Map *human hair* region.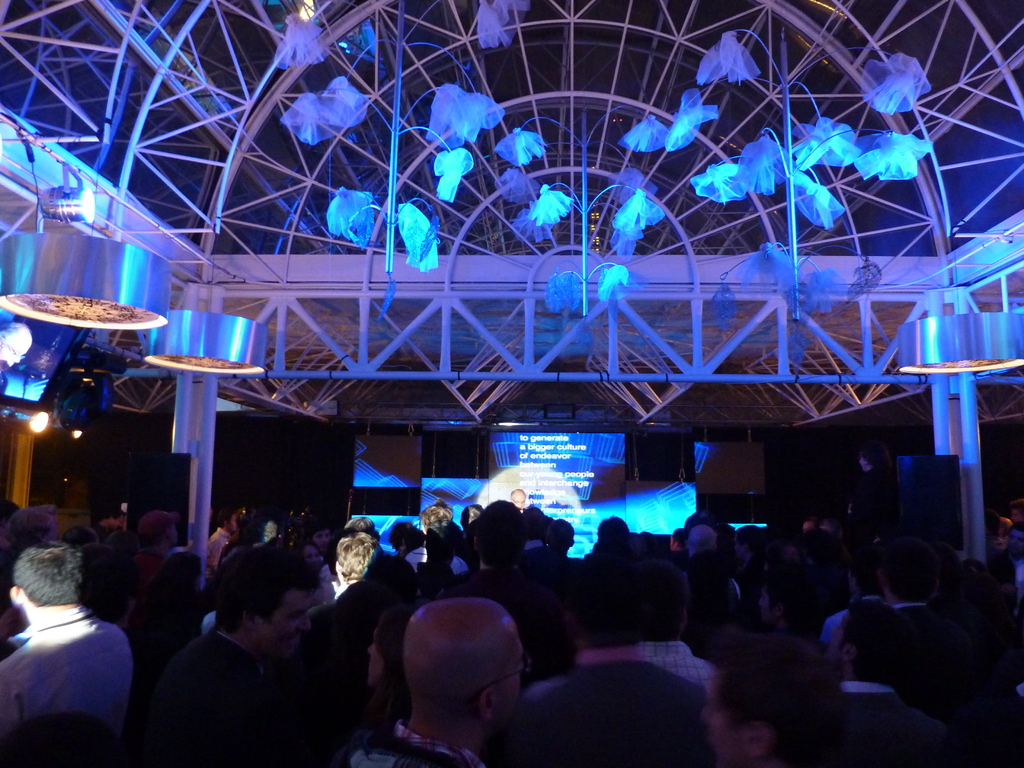
Mapped to bbox(10, 509, 53, 547).
